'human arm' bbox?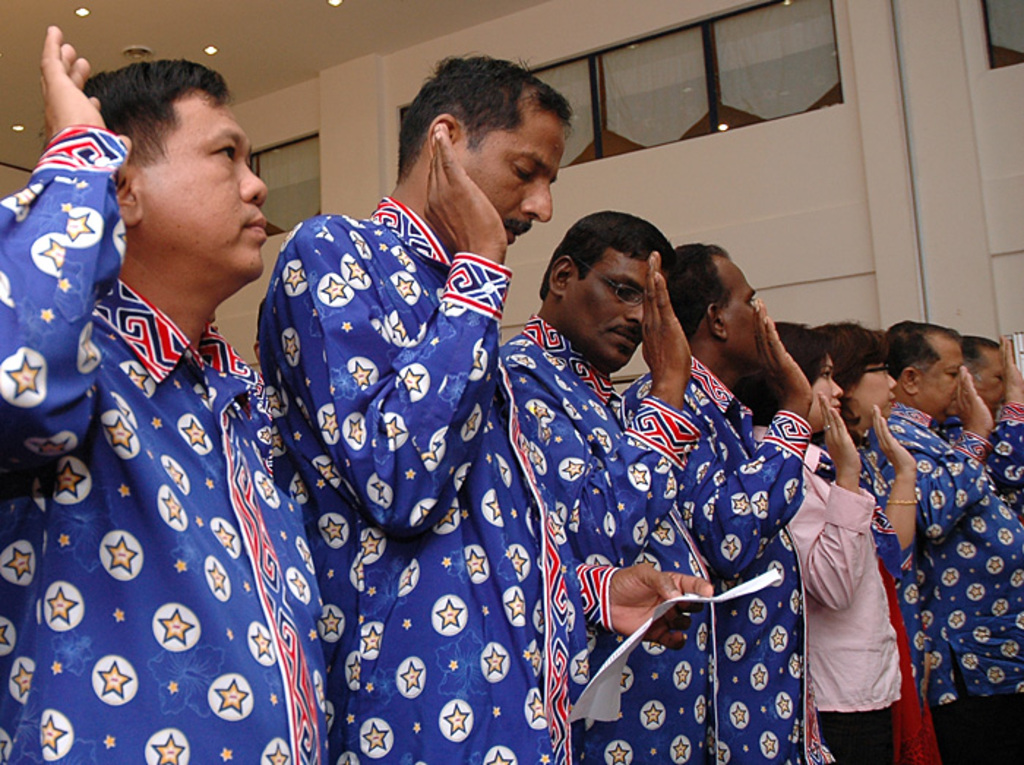
[x1=0, y1=22, x2=132, y2=458]
